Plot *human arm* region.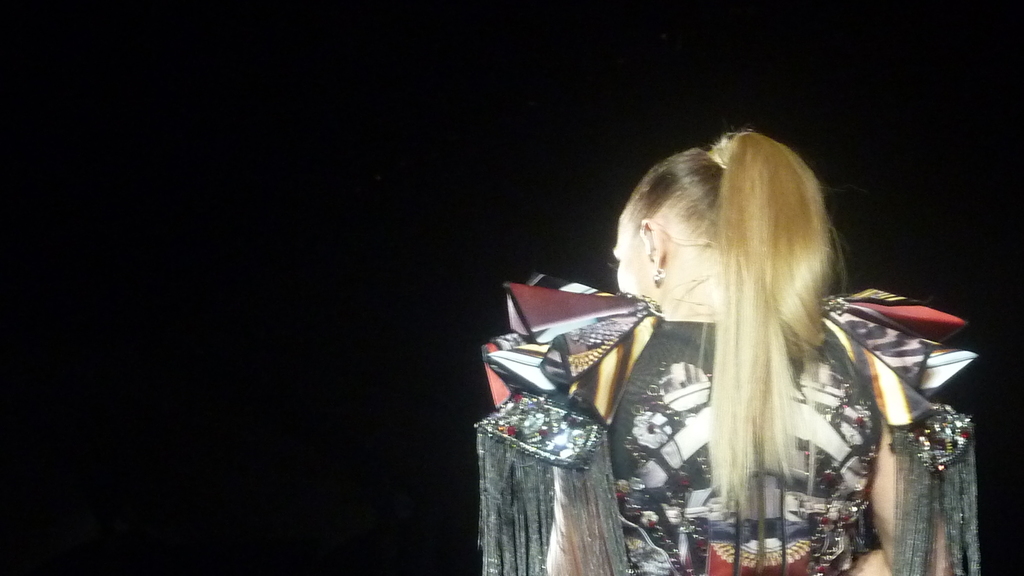
Plotted at {"x1": 532, "y1": 317, "x2": 628, "y2": 575}.
